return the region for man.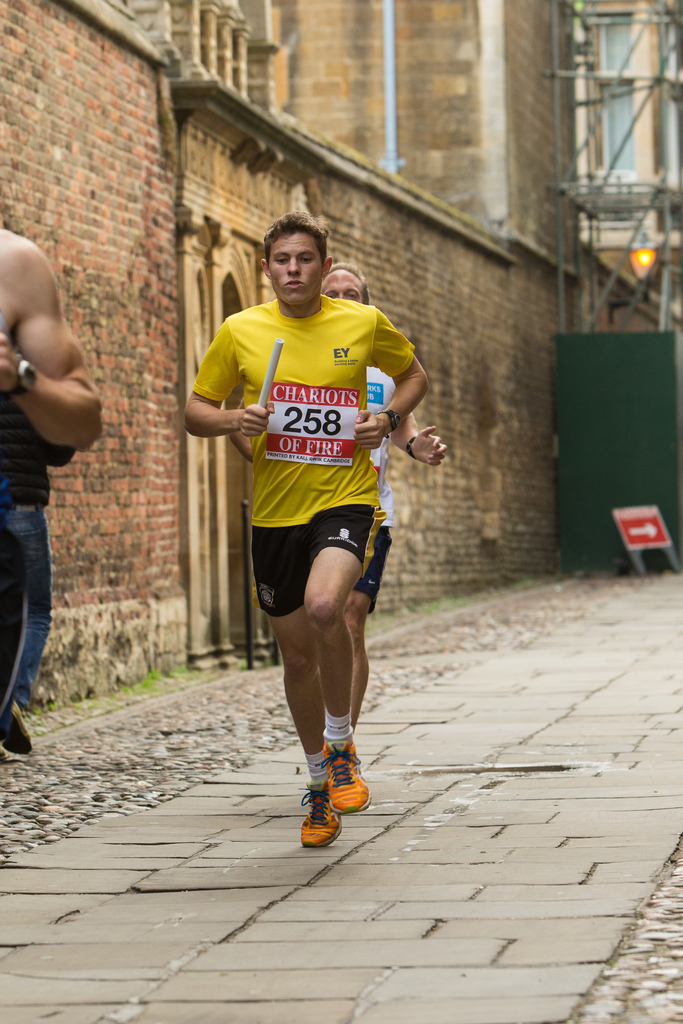
(0,221,106,767).
